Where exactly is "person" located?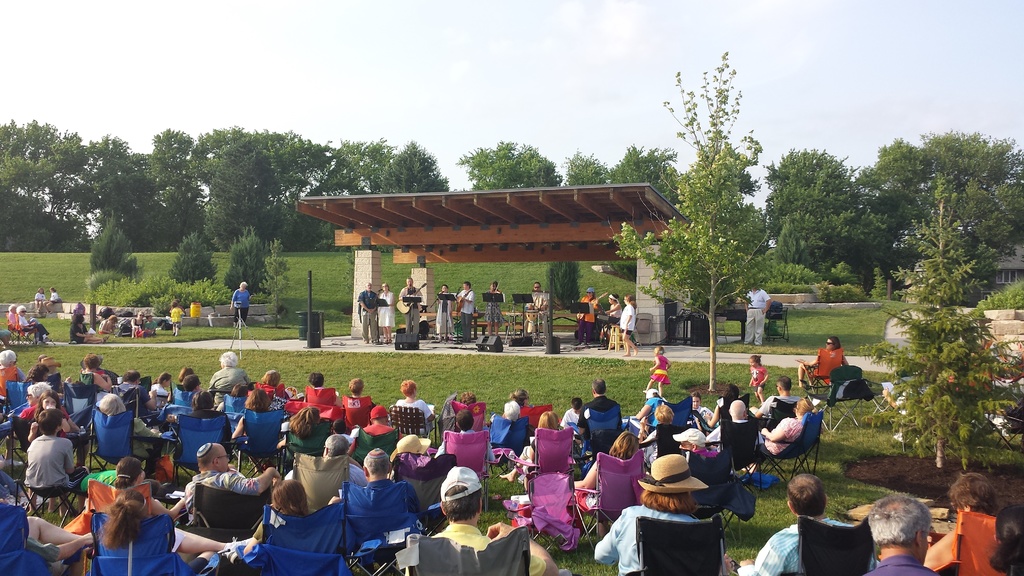
Its bounding box is BBox(432, 284, 451, 342).
